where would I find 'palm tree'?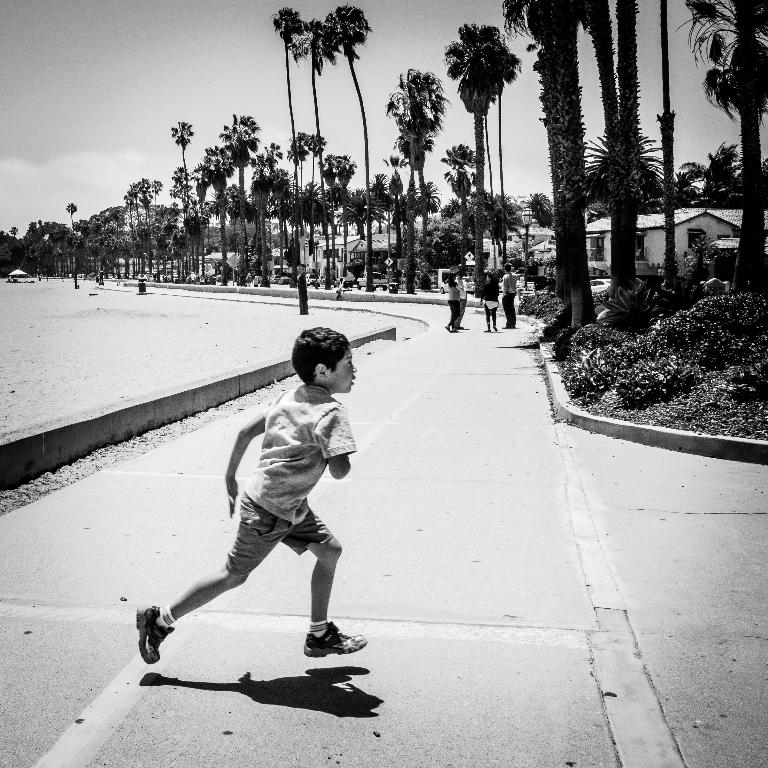
At {"x1": 257, "y1": 5, "x2": 302, "y2": 255}.
